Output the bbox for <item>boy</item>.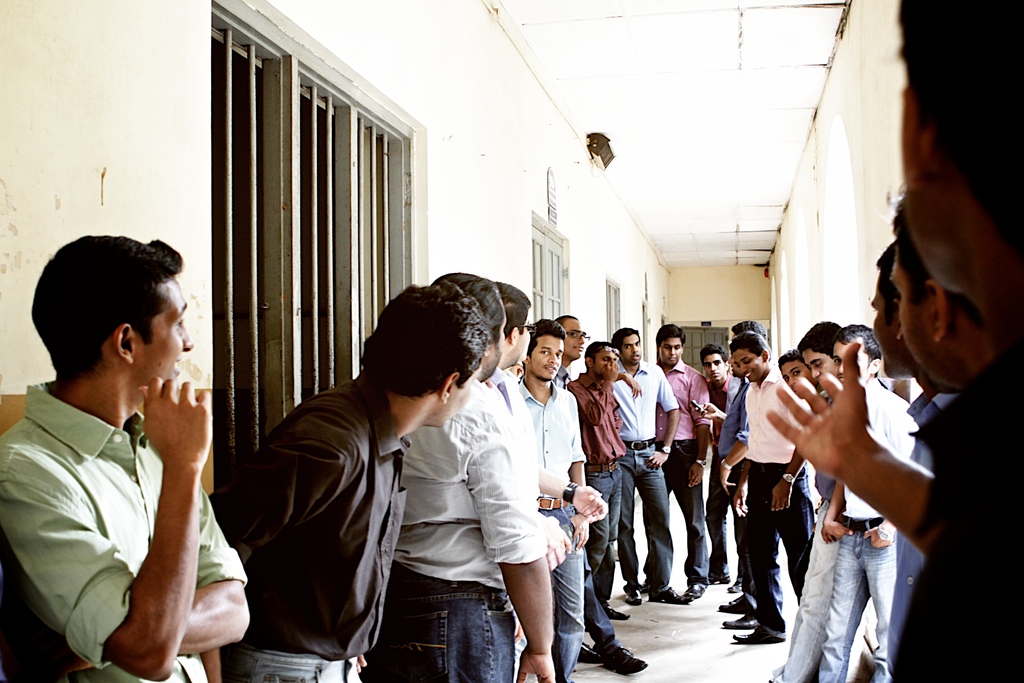
(left=203, top=279, right=483, bottom=682).
